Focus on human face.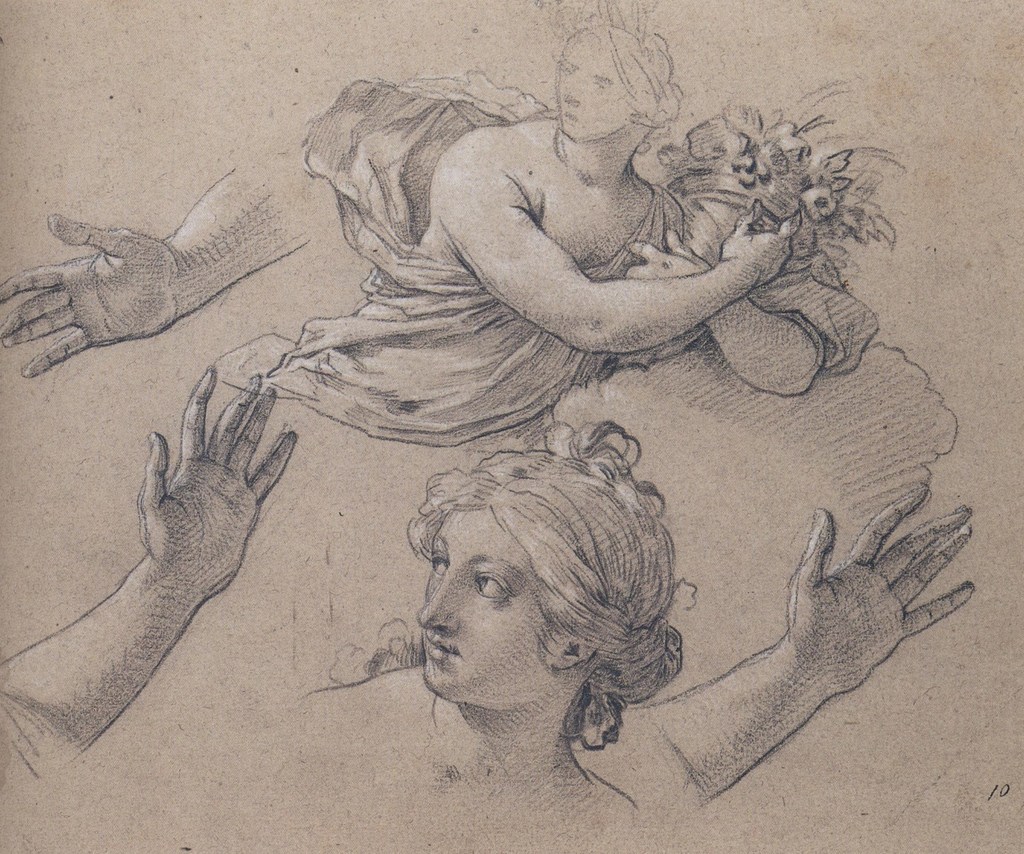
Focused at <box>559,34,637,127</box>.
